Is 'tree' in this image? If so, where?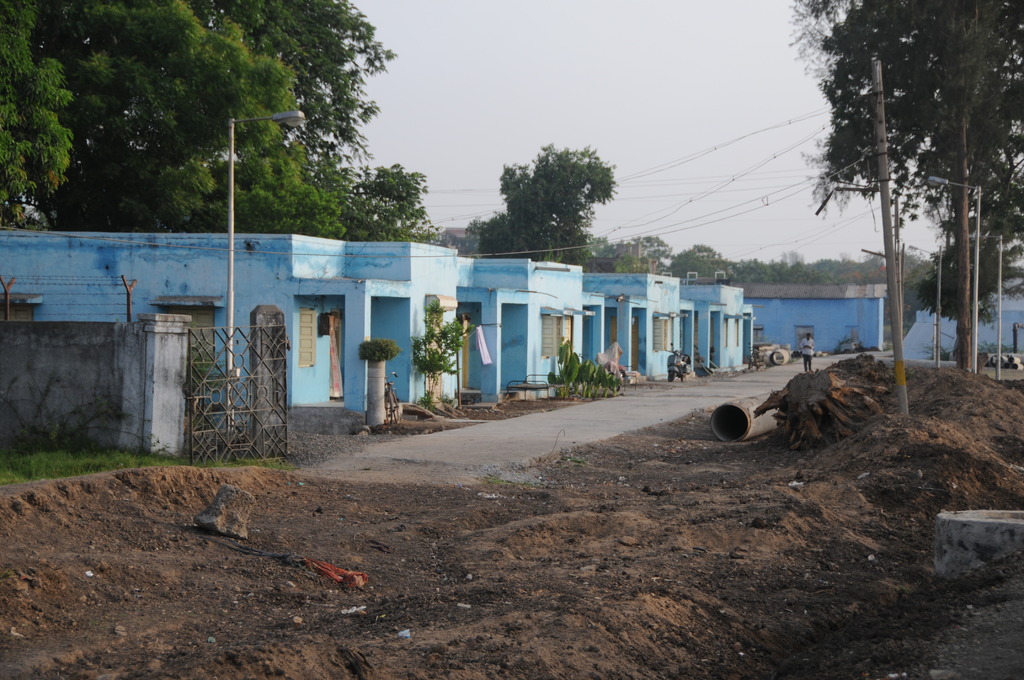
Yes, at [0,0,349,239].
